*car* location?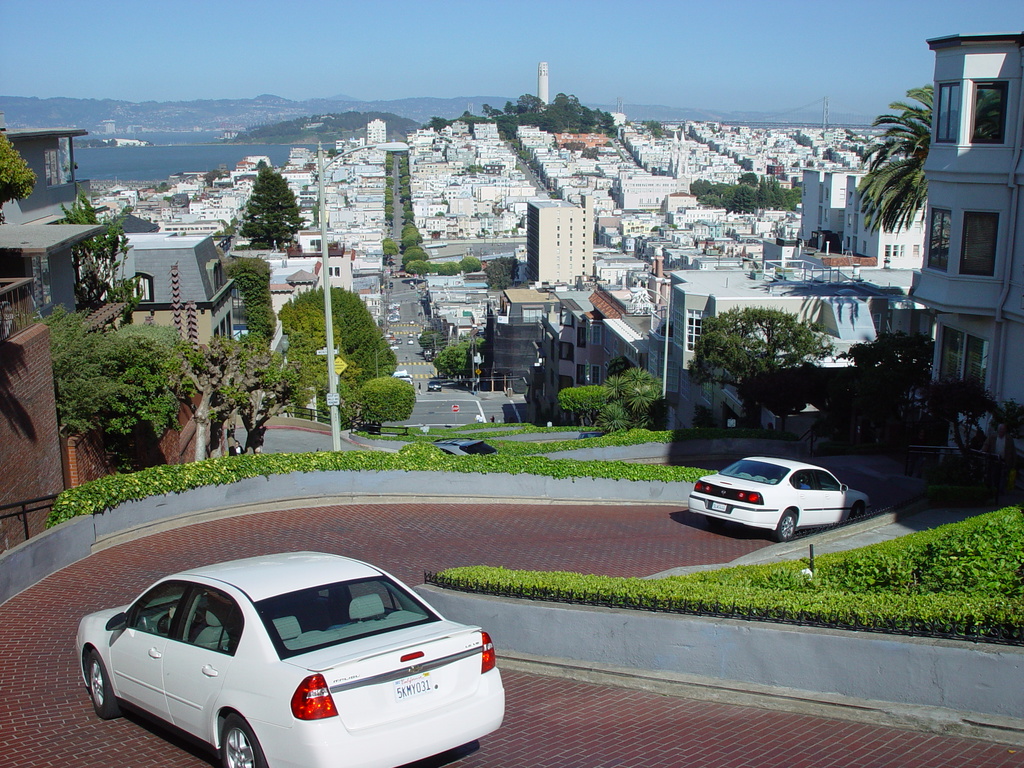
[72,552,506,767]
